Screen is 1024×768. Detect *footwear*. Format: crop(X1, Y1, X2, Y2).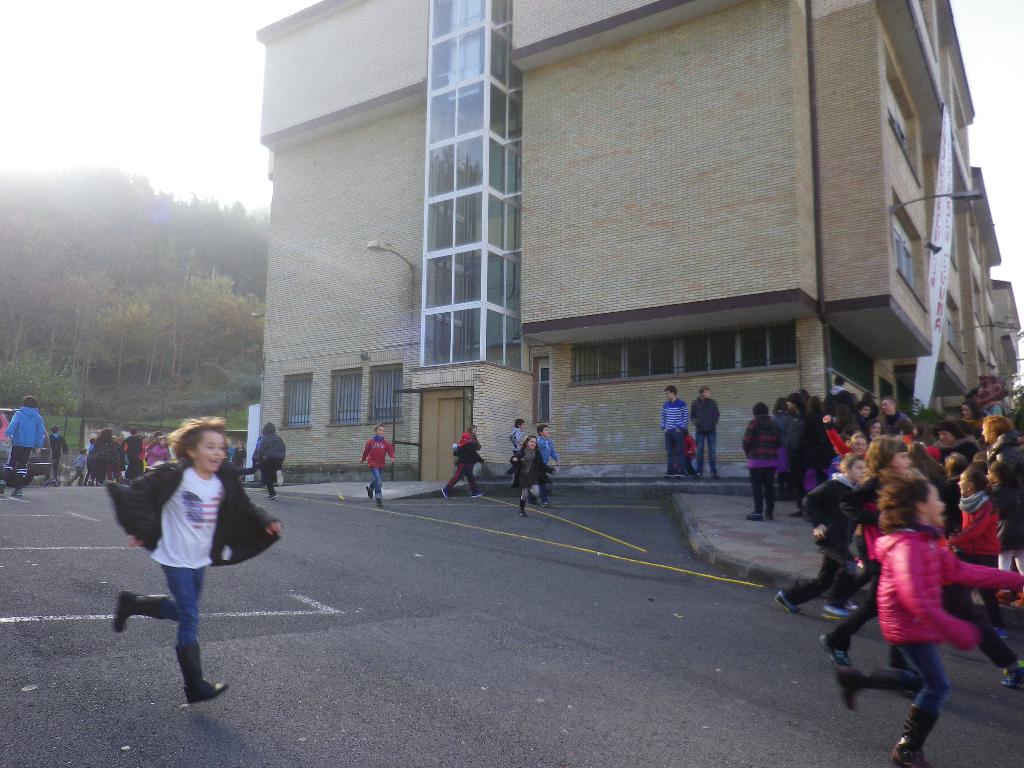
crop(671, 469, 684, 476).
